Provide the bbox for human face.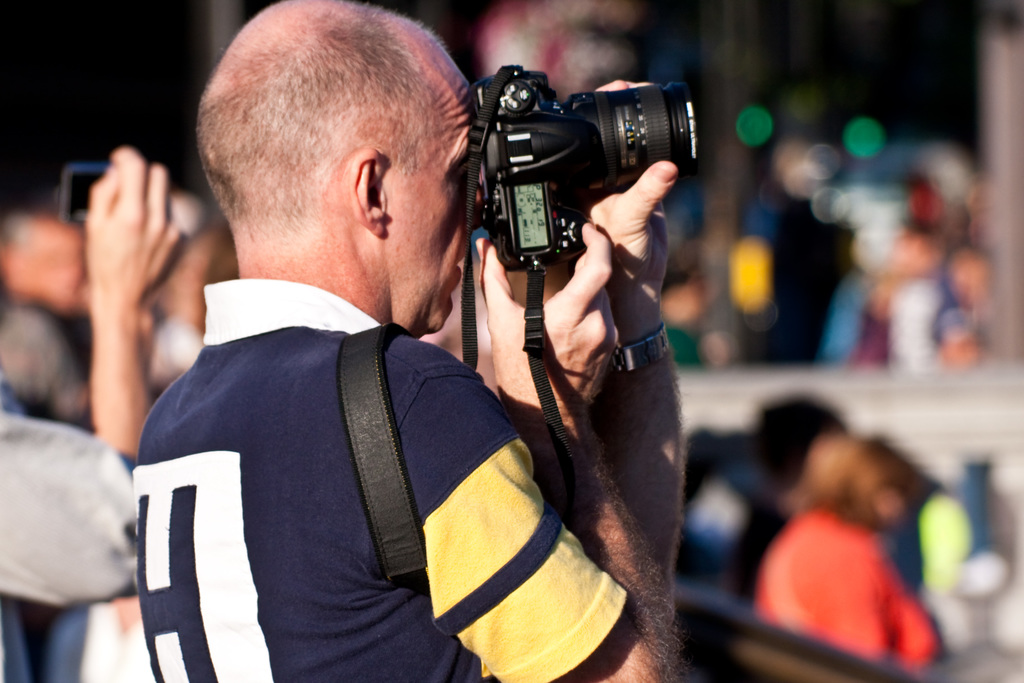
[385,88,486,334].
